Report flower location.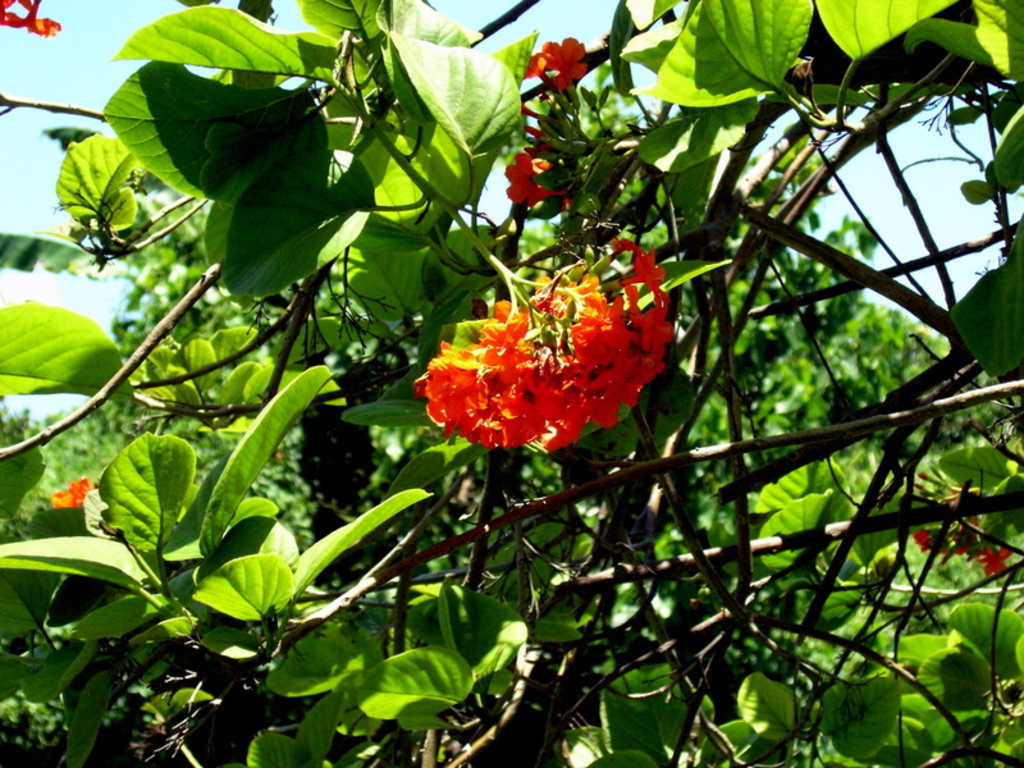
Report: pyautogui.locateOnScreen(0, 0, 68, 38).
